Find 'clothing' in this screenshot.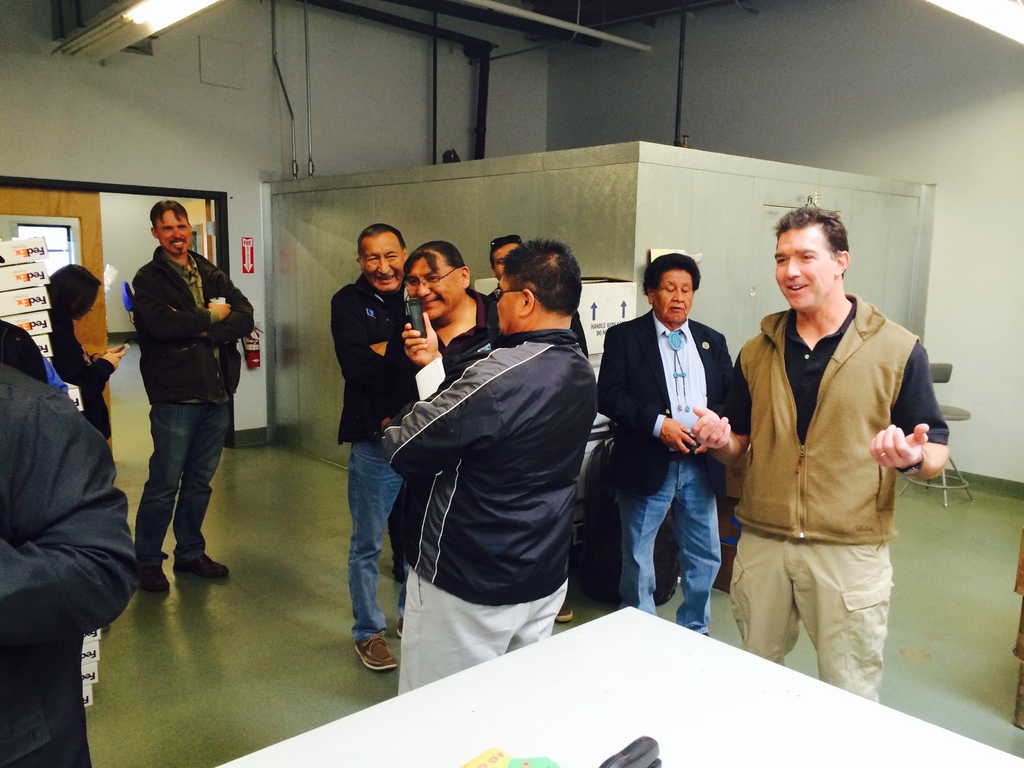
The bounding box for 'clothing' is crop(596, 308, 730, 646).
